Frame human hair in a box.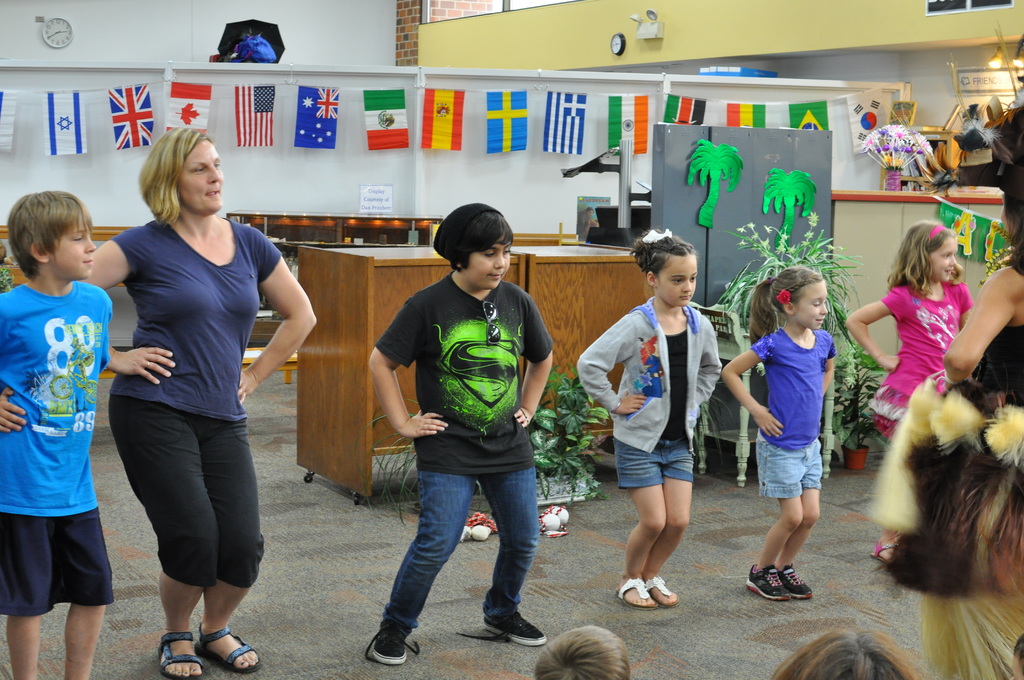
<box>1,185,99,284</box>.
